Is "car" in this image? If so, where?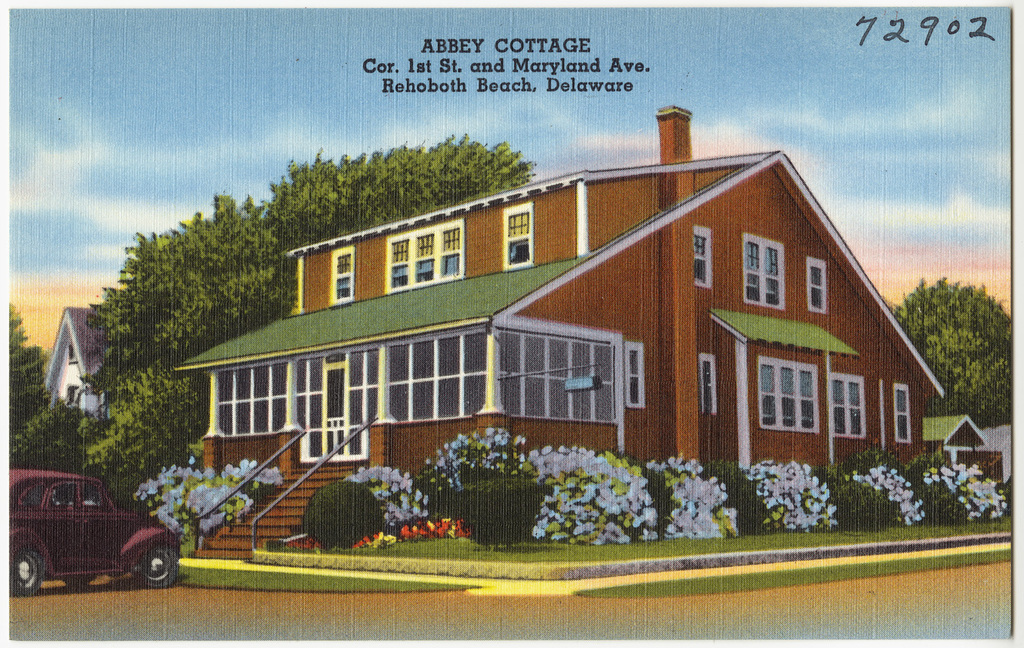
Yes, at (x1=8, y1=470, x2=178, y2=597).
